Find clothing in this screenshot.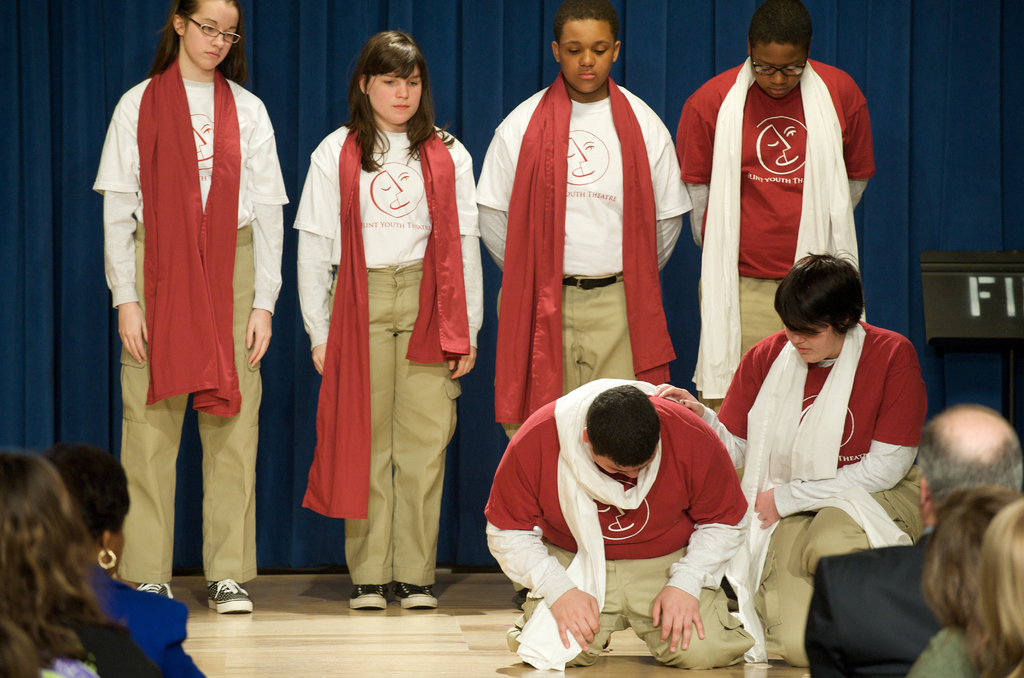
The bounding box for clothing is box=[44, 630, 160, 677].
